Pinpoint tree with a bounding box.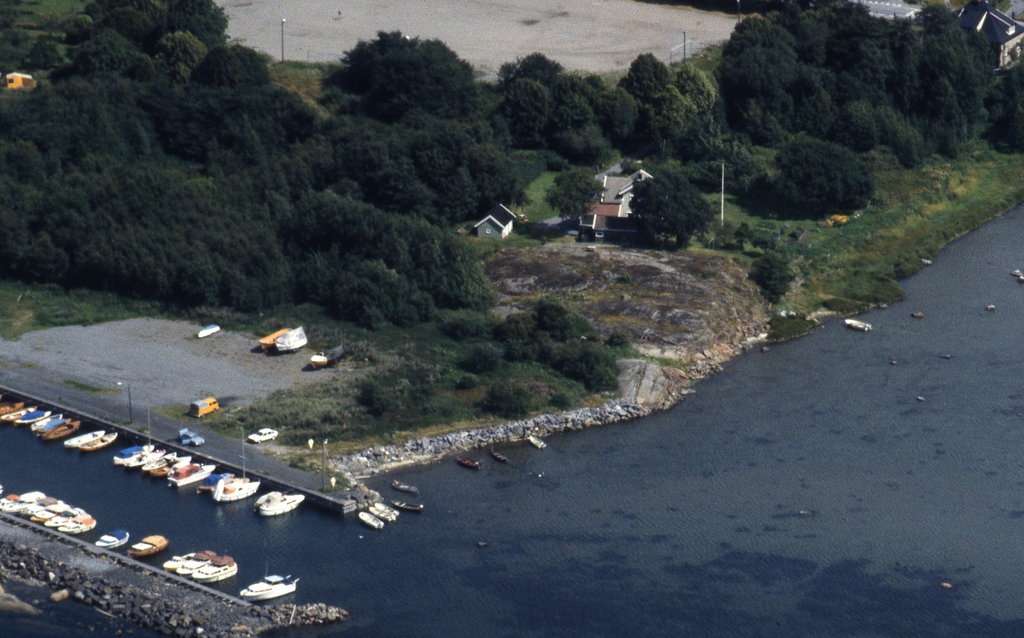
403,109,433,149.
